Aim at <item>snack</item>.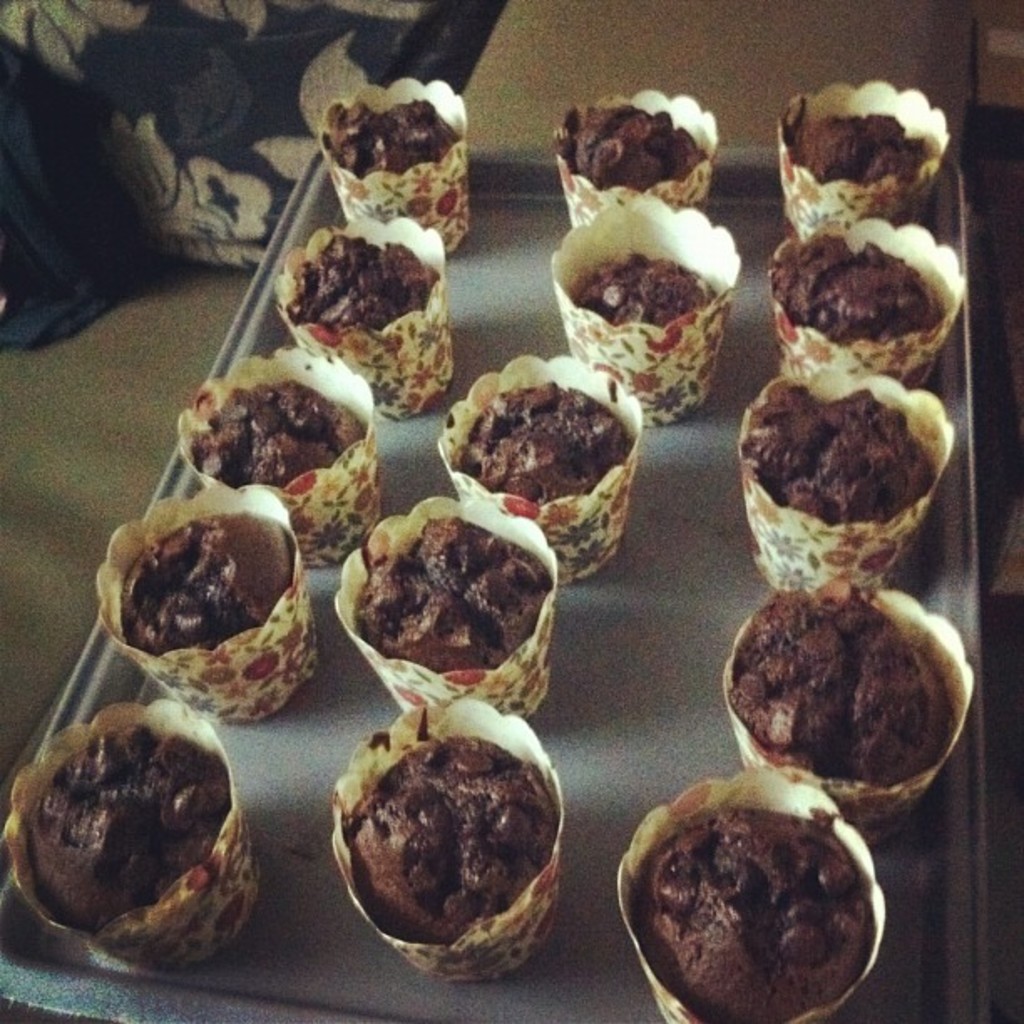
Aimed at <box>338,736,561,940</box>.
